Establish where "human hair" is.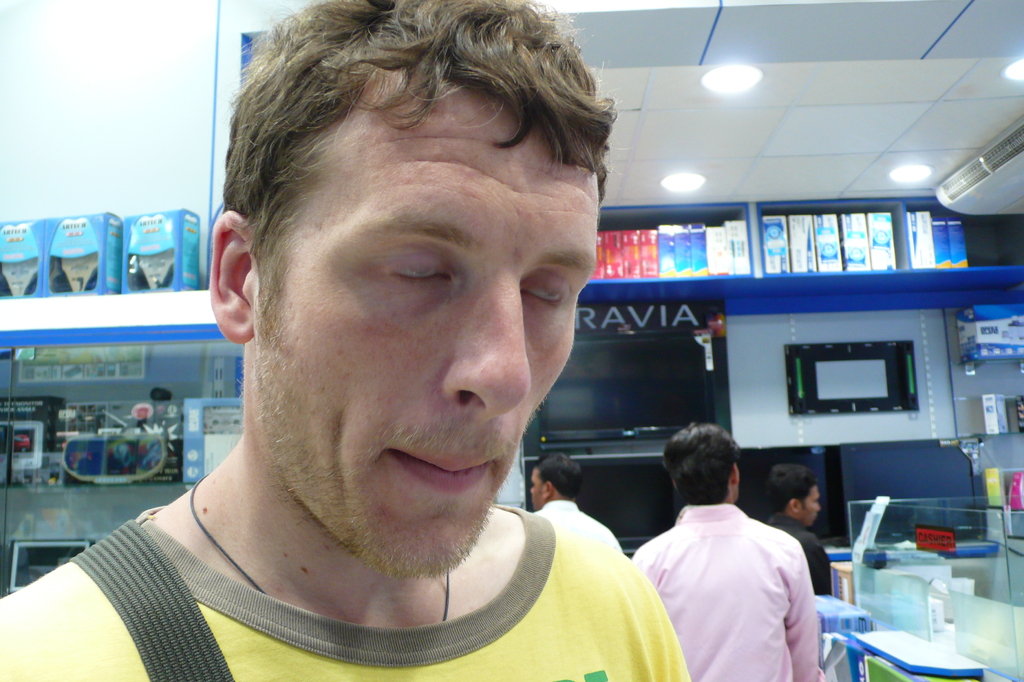
Established at crop(532, 451, 582, 501).
